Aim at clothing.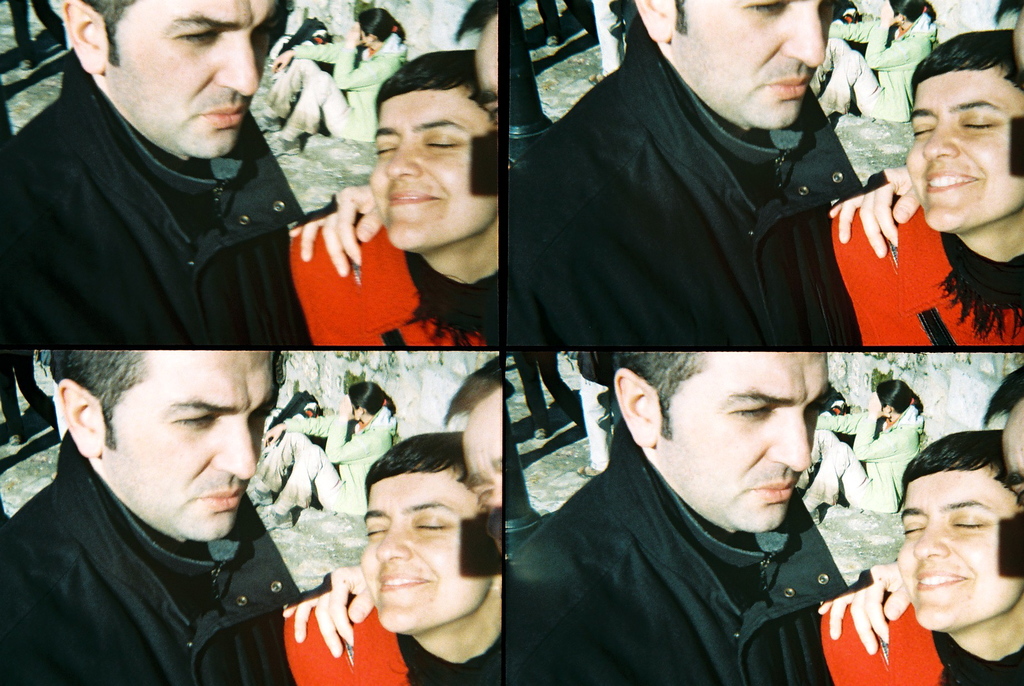
Aimed at select_region(285, 208, 514, 354).
